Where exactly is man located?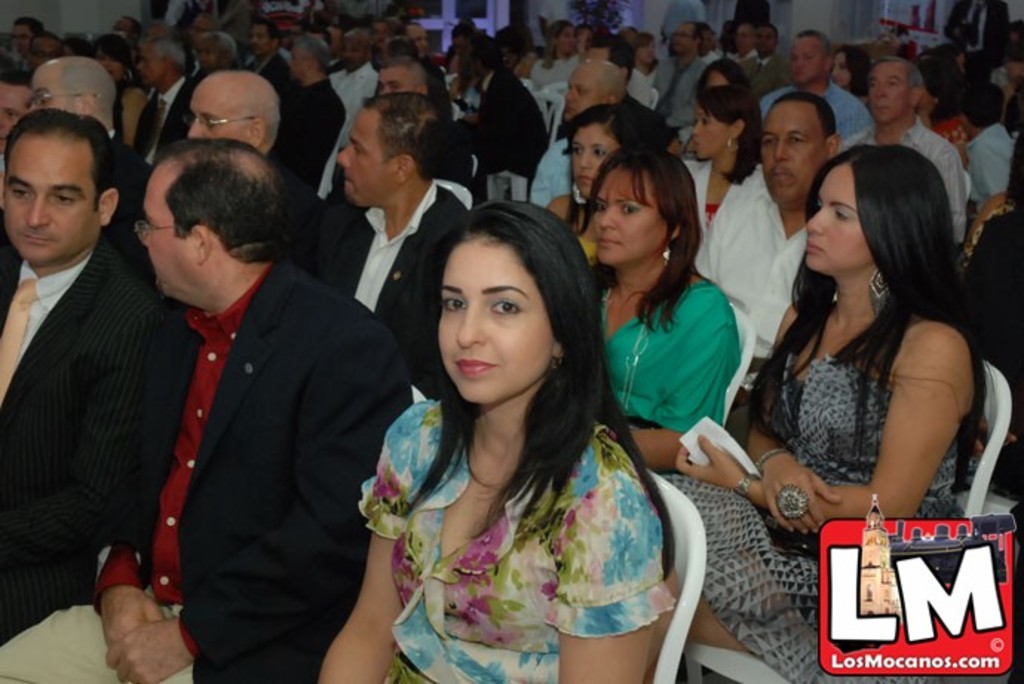
Its bounding box is [left=758, top=25, right=792, bottom=79].
